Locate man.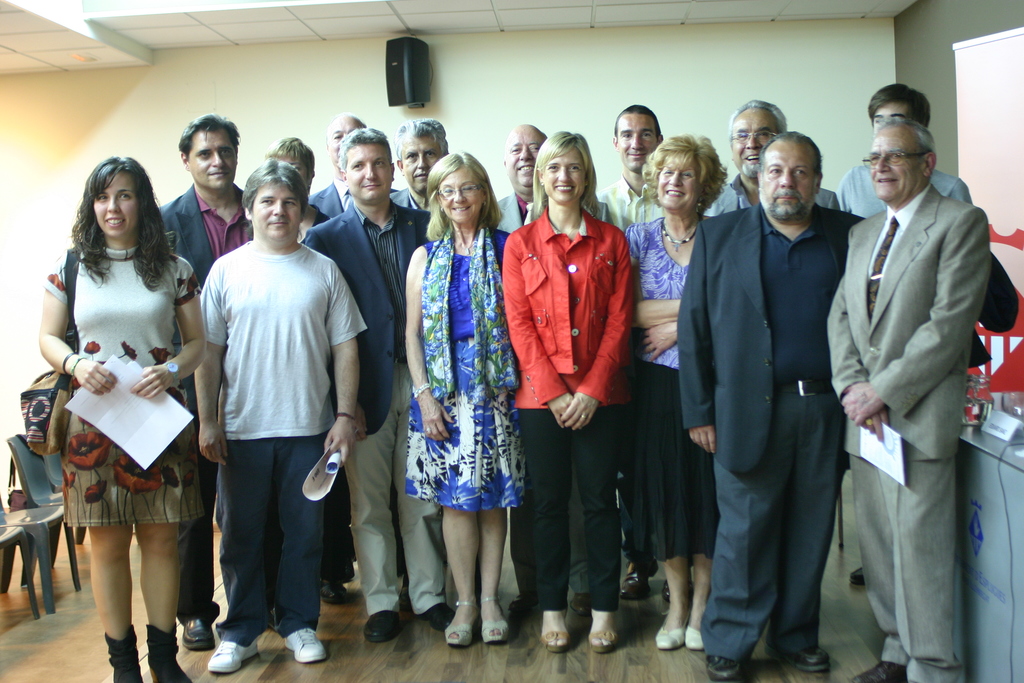
Bounding box: box=[678, 133, 877, 682].
